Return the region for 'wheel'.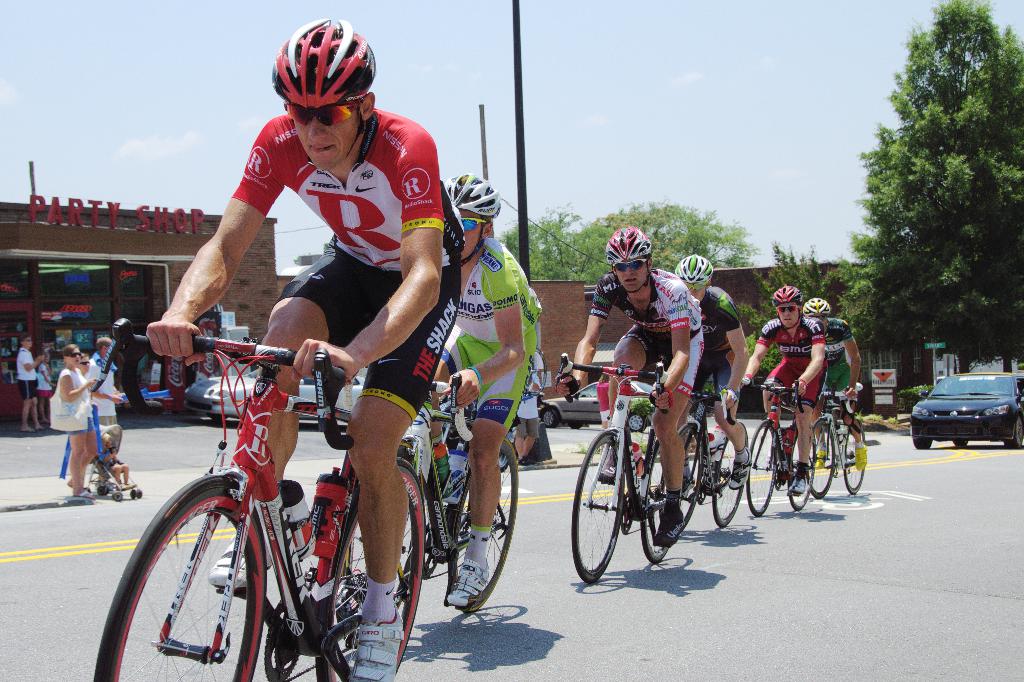
bbox(318, 457, 432, 681).
